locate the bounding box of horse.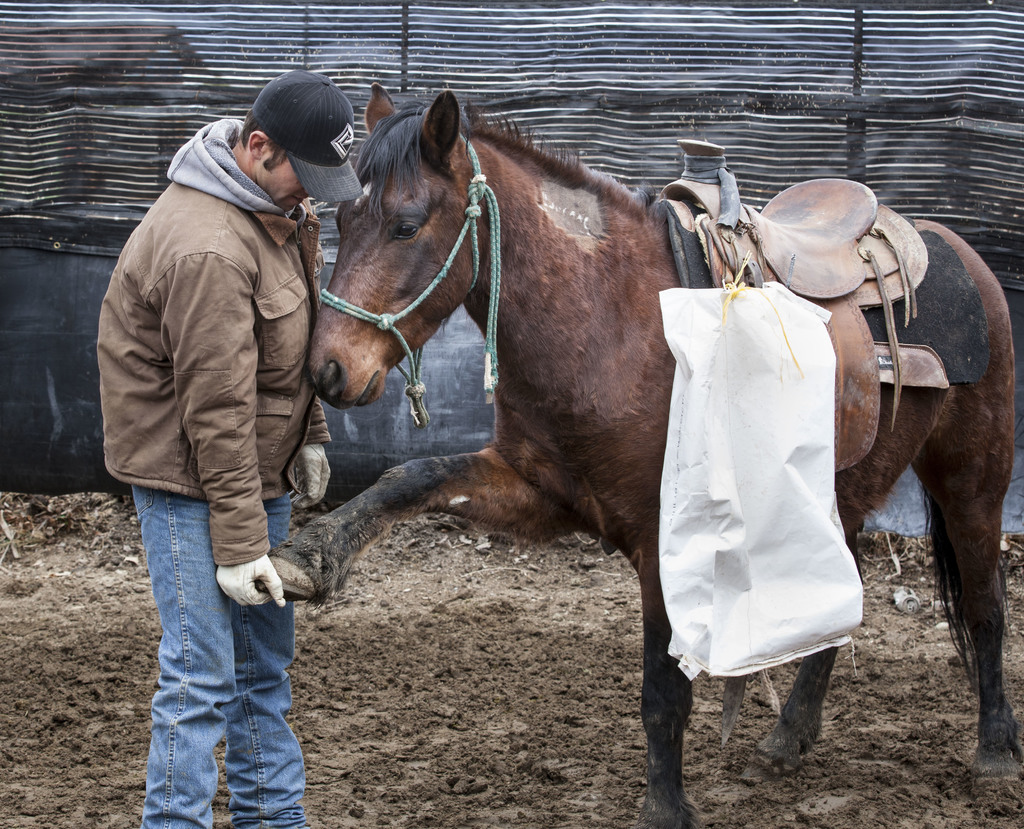
Bounding box: bbox=(252, 86, 1023, 828).
